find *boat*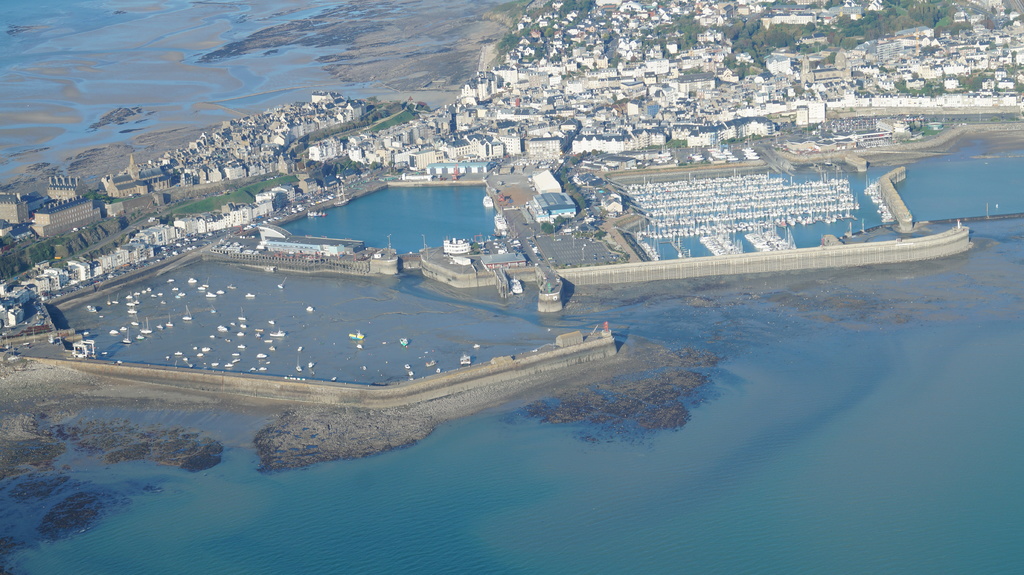
<box>436,363,444,375</box>
